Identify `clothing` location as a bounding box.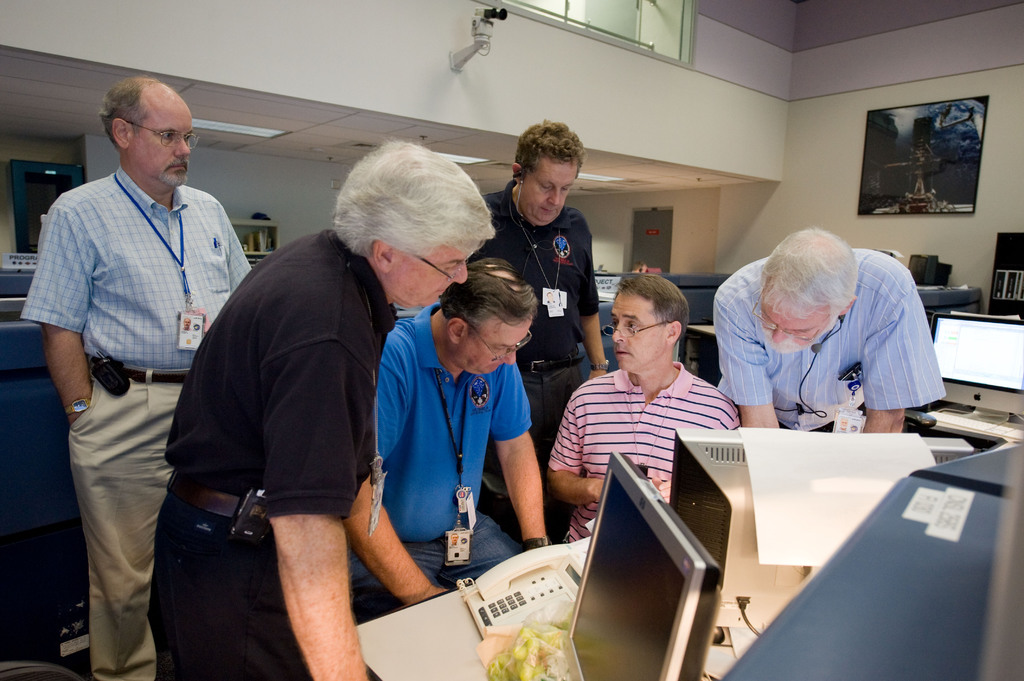
box=[706, 242, 957, 437].
